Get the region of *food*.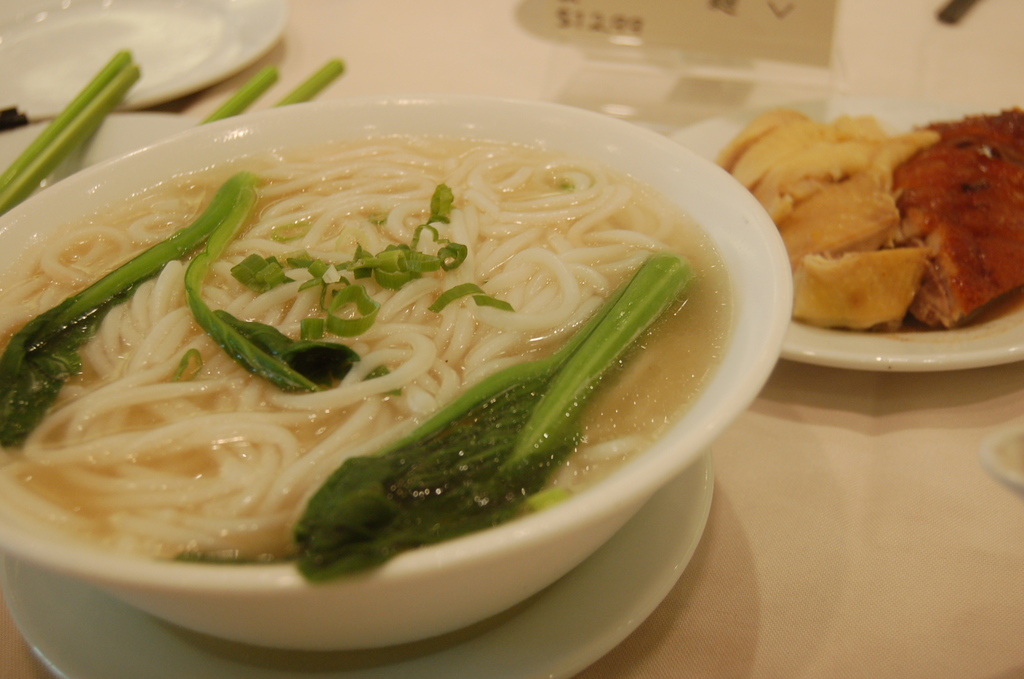
(left=29, top=82, right=780, bottom=561).
